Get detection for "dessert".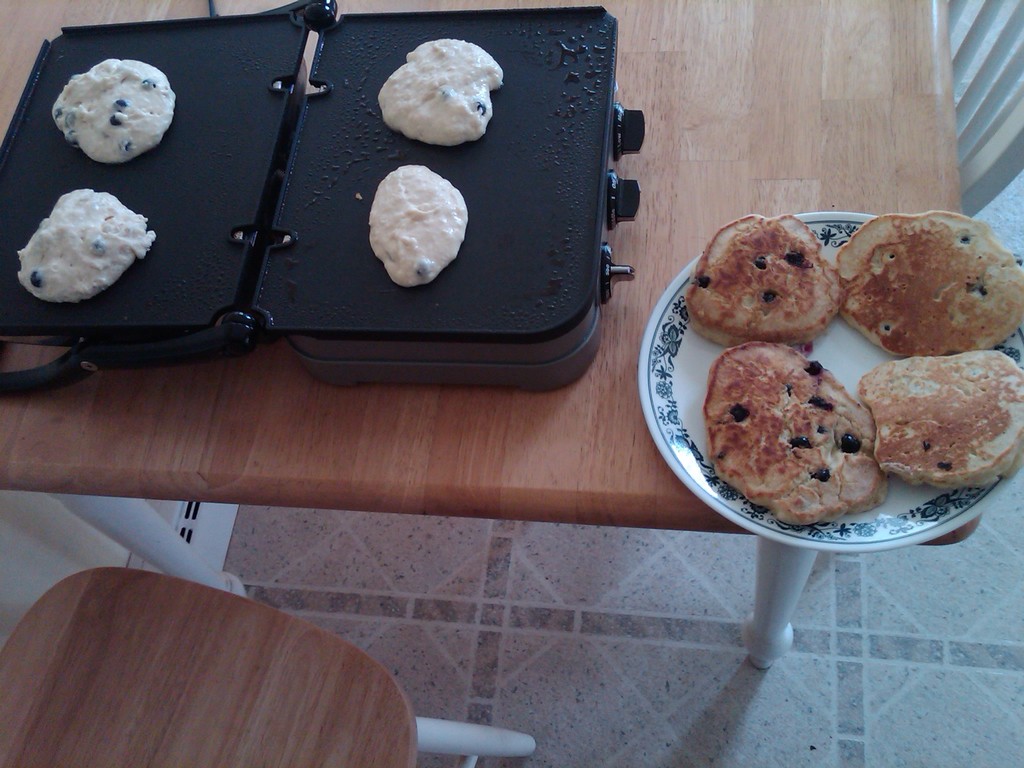
Detection: crop(701, 339, 888, 526).
